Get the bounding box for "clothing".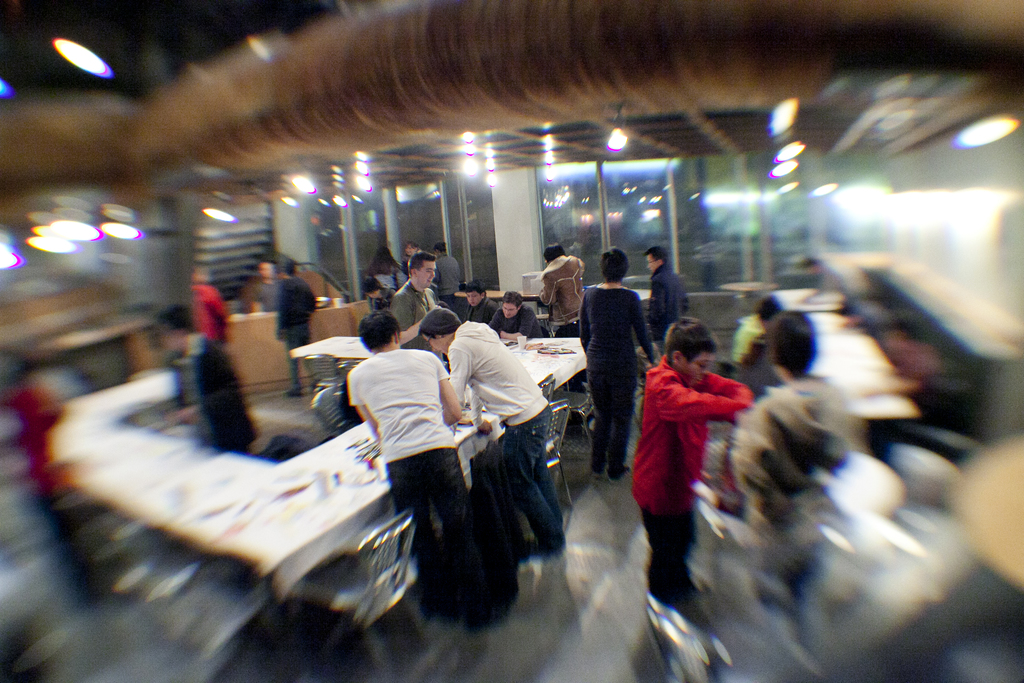
bbox=(487, 300, 546, 338).
